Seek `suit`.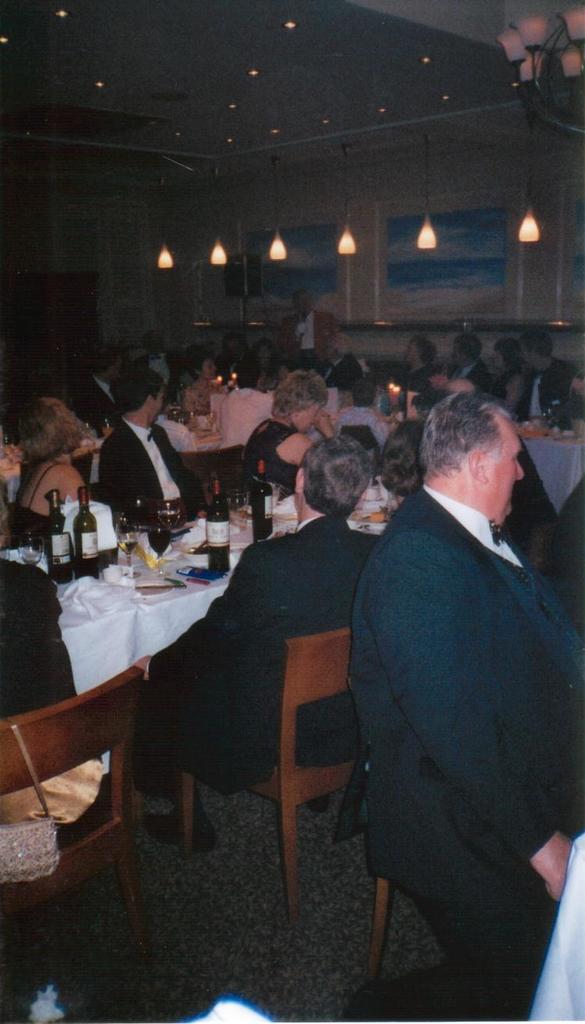
BBox(275, 309, 338, 372).
